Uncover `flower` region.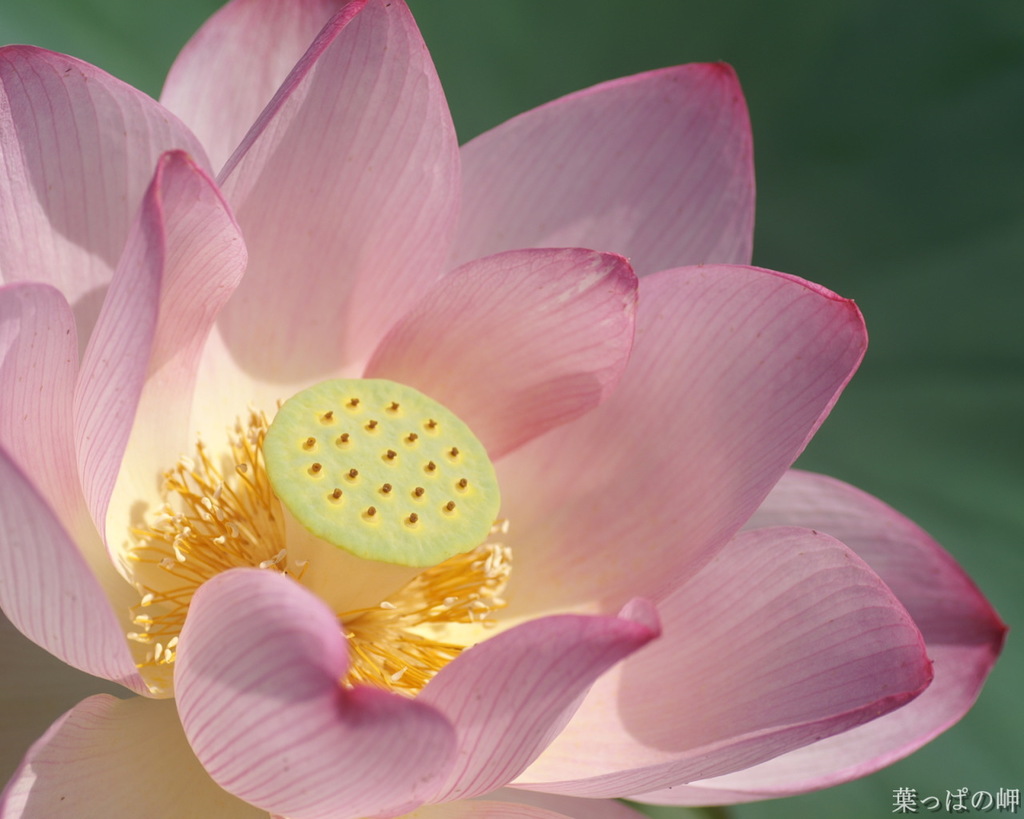
Uncovered: <bbox>0, 17, 1002, 818</bbox>.
